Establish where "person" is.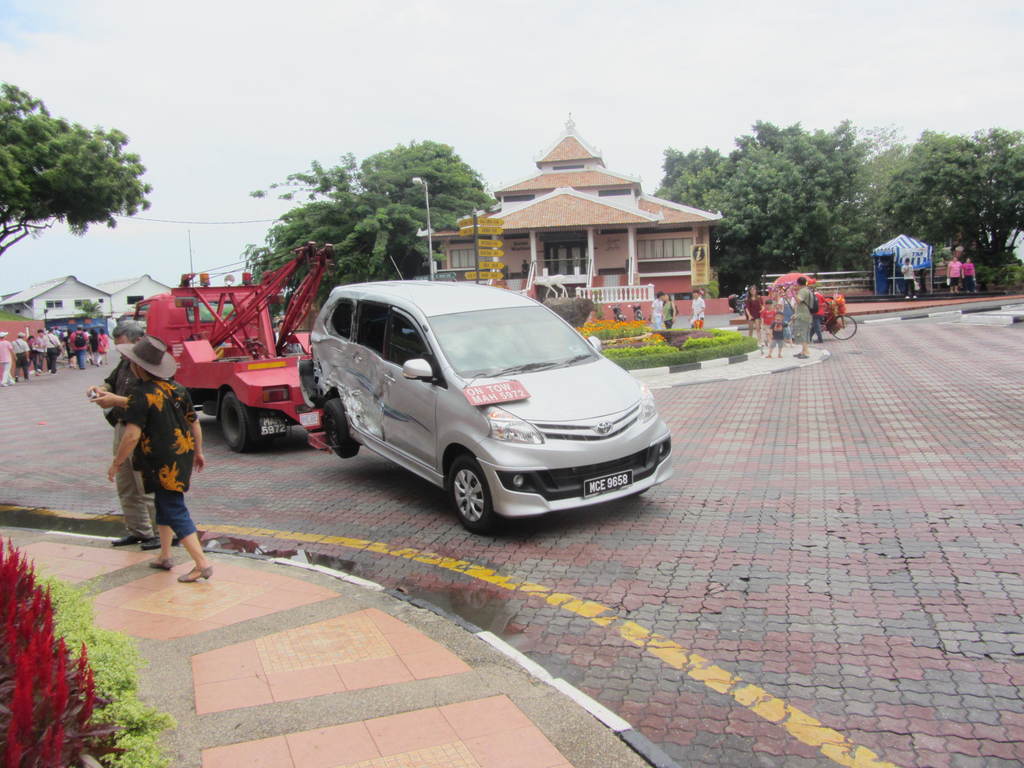
Established at <bbox>651, 289, 663, 331</bbox>.
